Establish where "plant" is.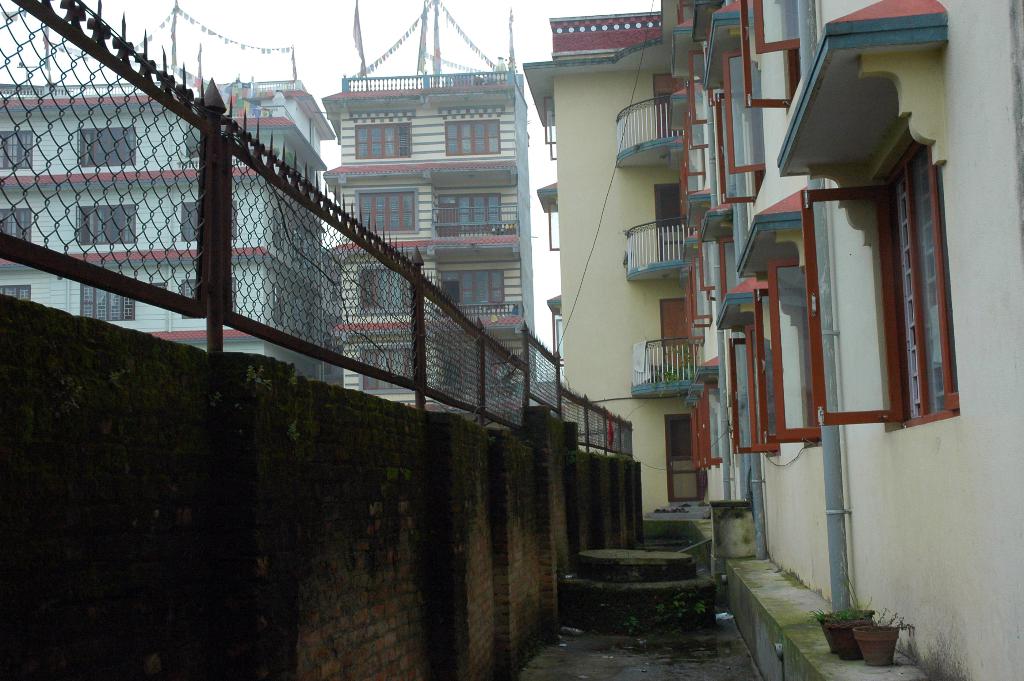
Established at (816, 574, 867, 623).
